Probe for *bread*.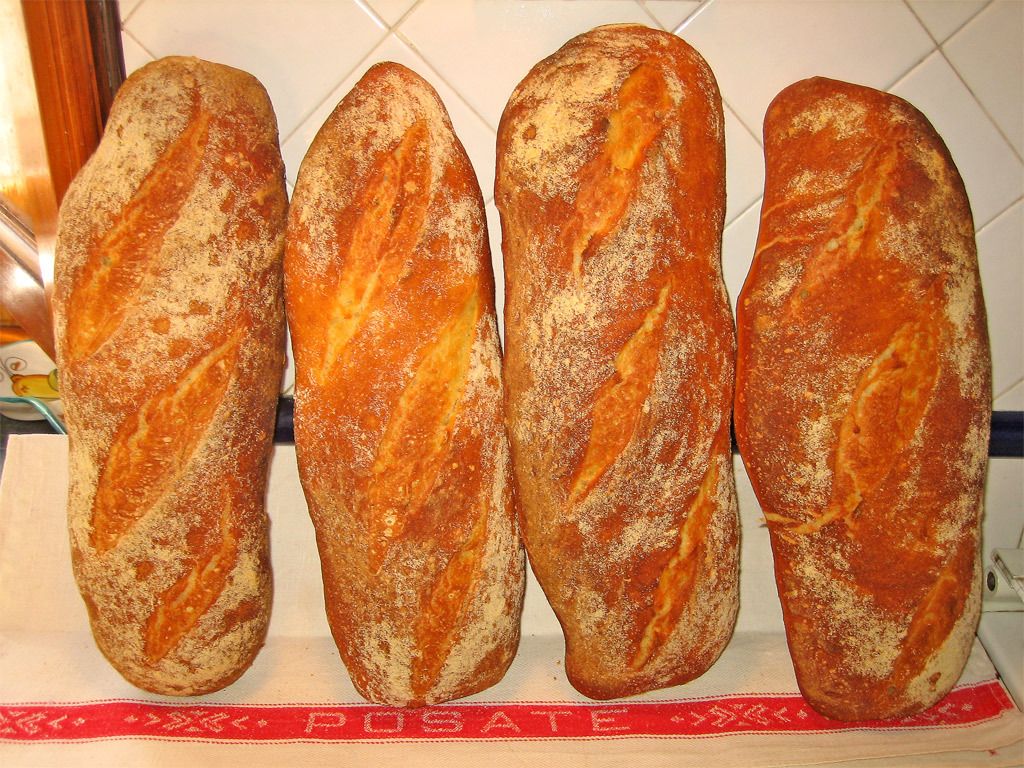
Probe result: bbox(488, 20, 736, 698).
